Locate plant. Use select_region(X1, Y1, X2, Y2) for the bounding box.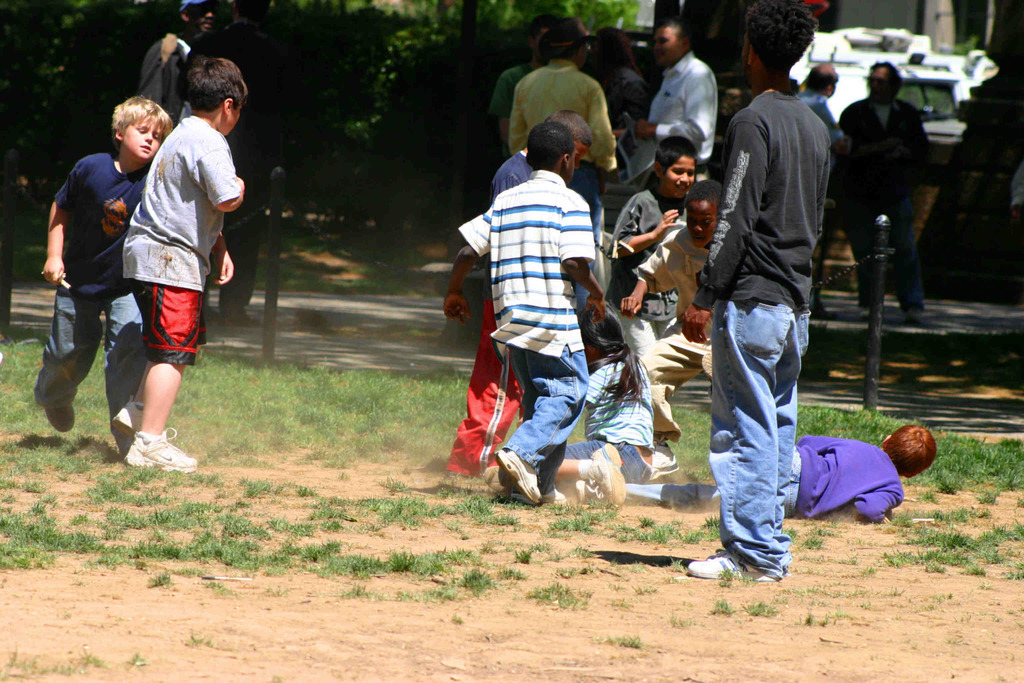
select_region(806, 581, 820, 592).
